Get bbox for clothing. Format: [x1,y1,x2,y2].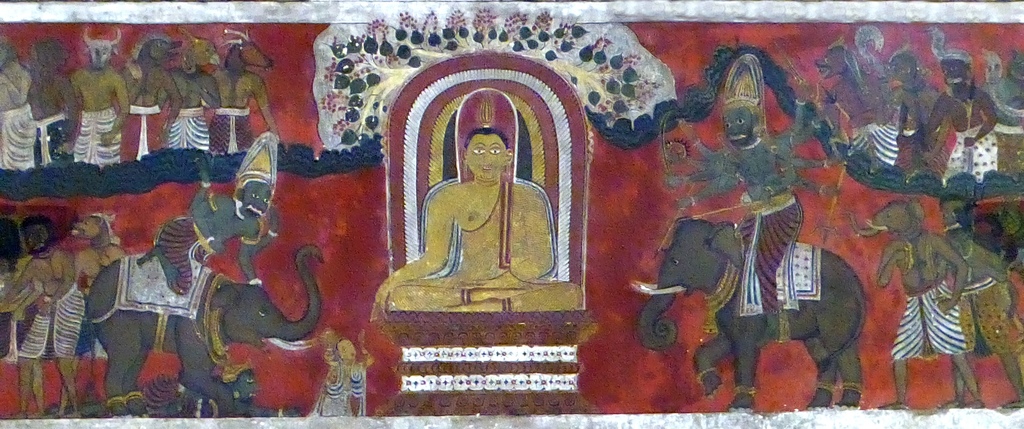
[209,111,251,148].
